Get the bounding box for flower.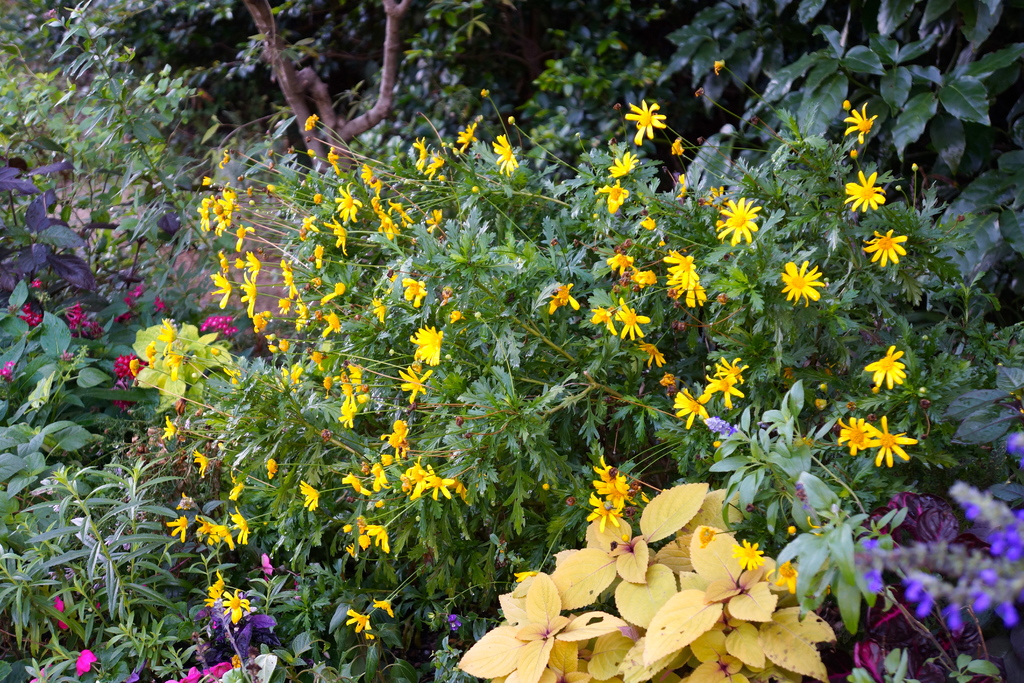
<bbox>866, 231, 905, 267</bbox>.
